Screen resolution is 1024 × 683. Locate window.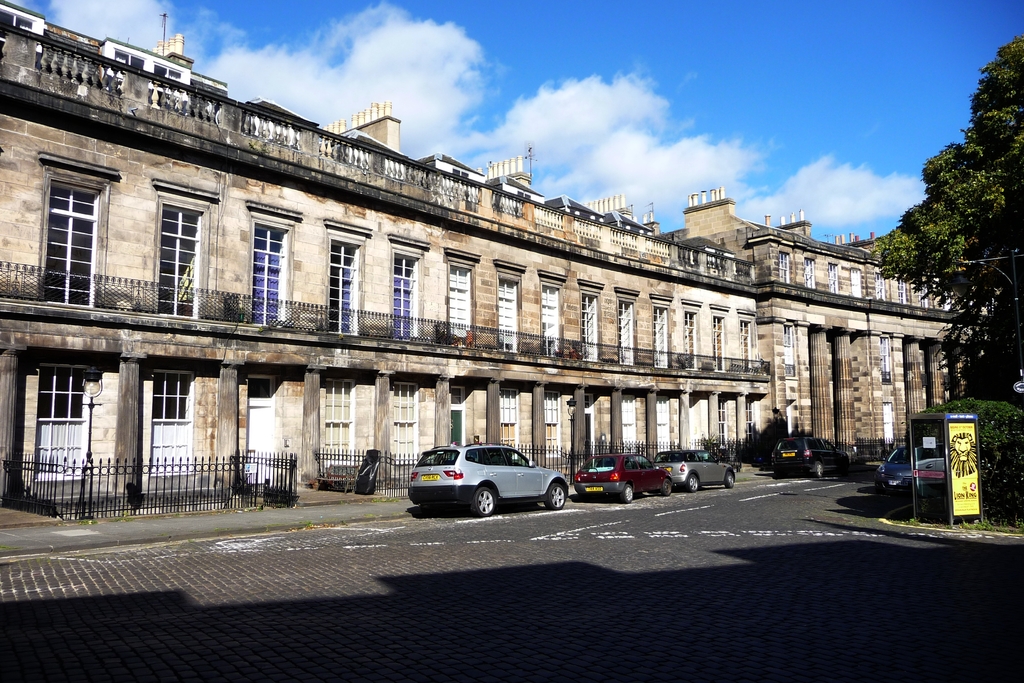
crop(684, 313, 696, 368).
